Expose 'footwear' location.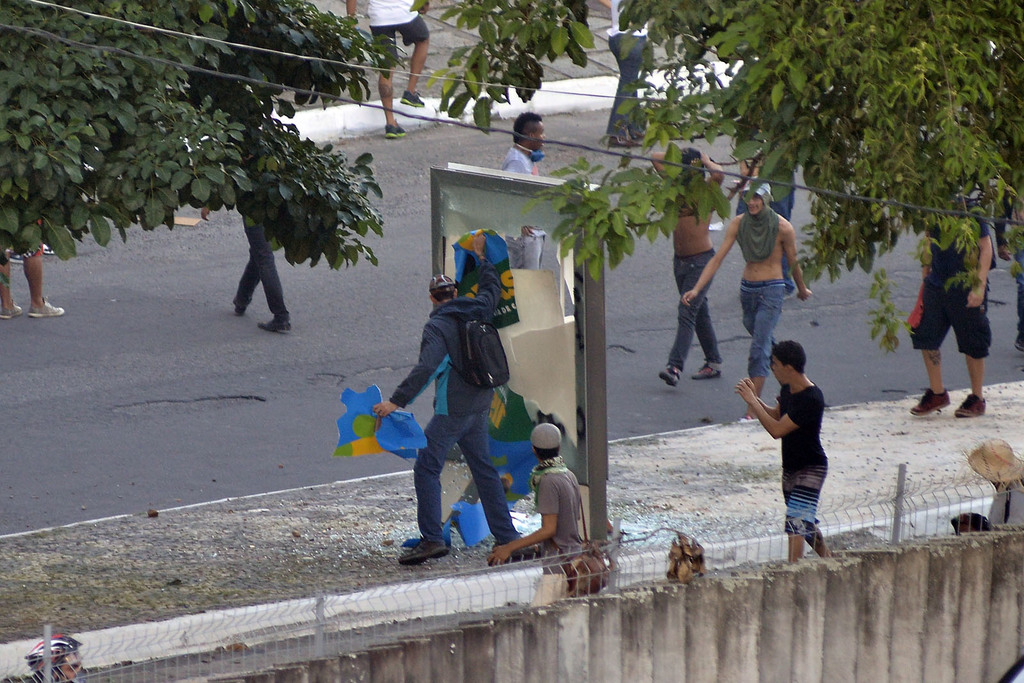
Exposed at (657,362,678,389).
